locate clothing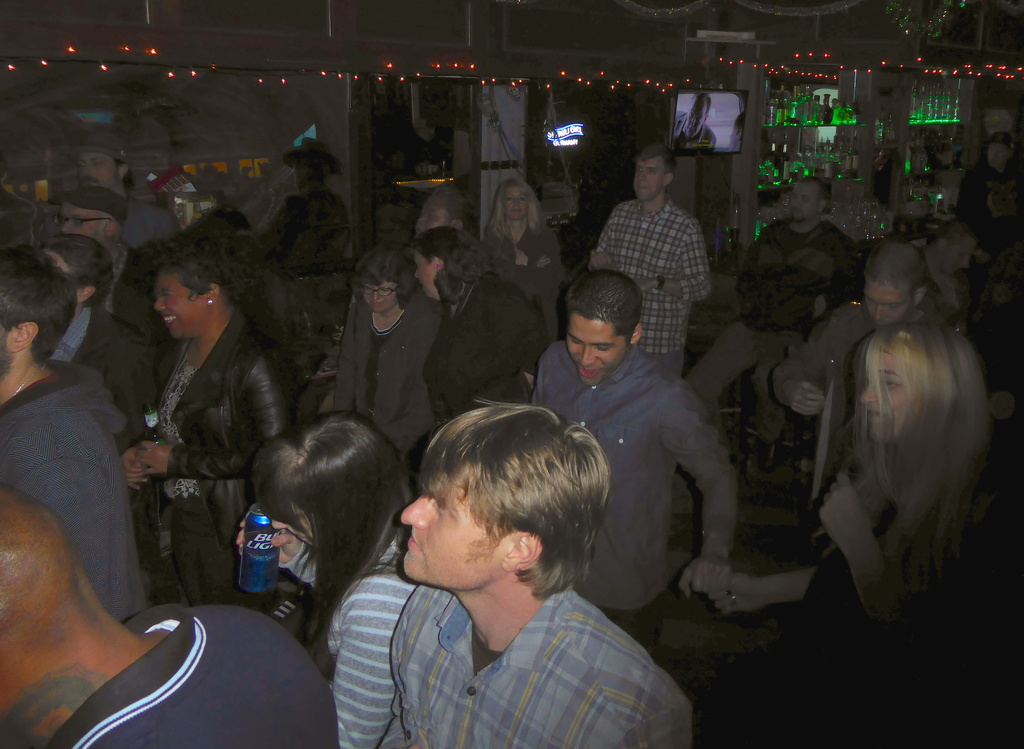
bbox(692, 229, 848, 375)
